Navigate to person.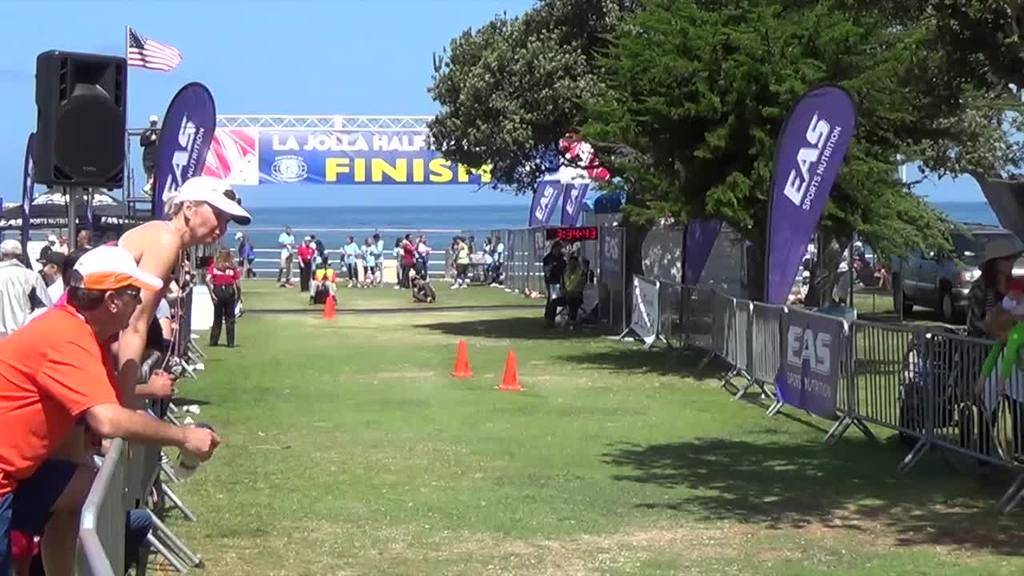
Navigation target: BBox(241, 233, 257, 279).
